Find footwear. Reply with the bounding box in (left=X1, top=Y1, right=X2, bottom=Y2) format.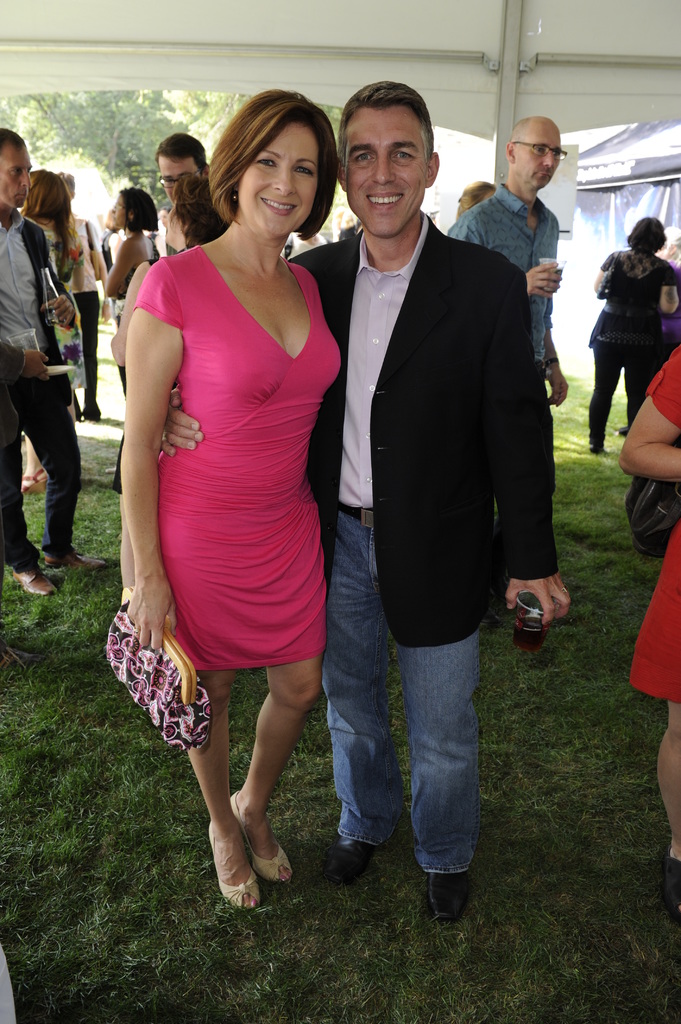
(left=323, top=836, right=373, bottom=889).
